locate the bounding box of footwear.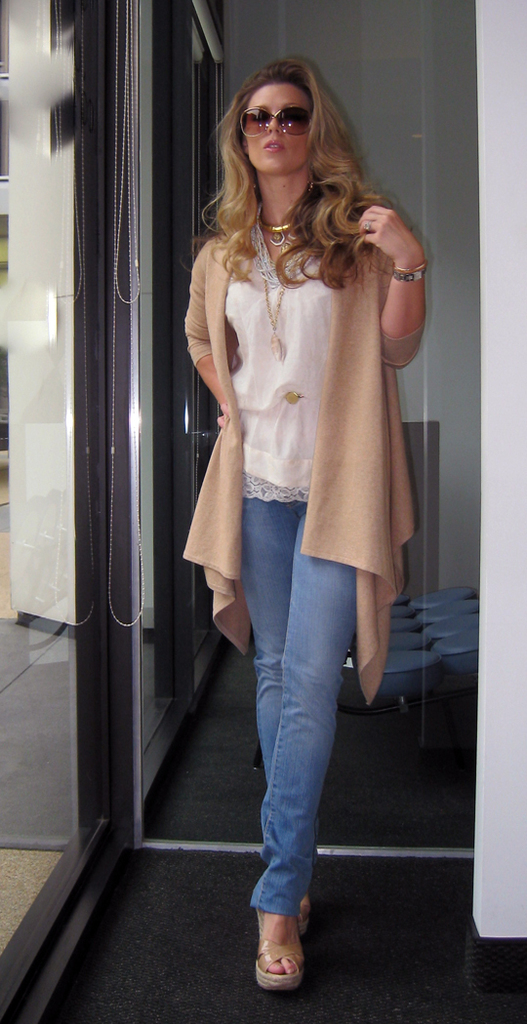
Bounding box: [x1=295, y1=894, x2=314, y2=938].
